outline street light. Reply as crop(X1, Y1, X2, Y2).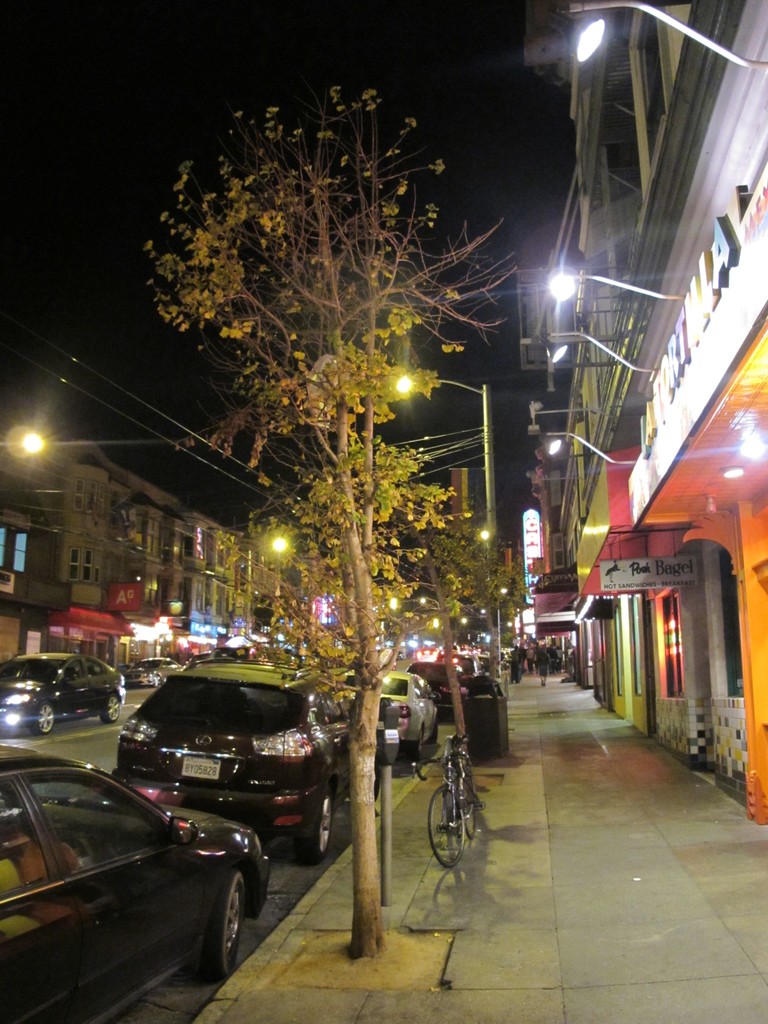
crop(499, 584, 513, 603).
